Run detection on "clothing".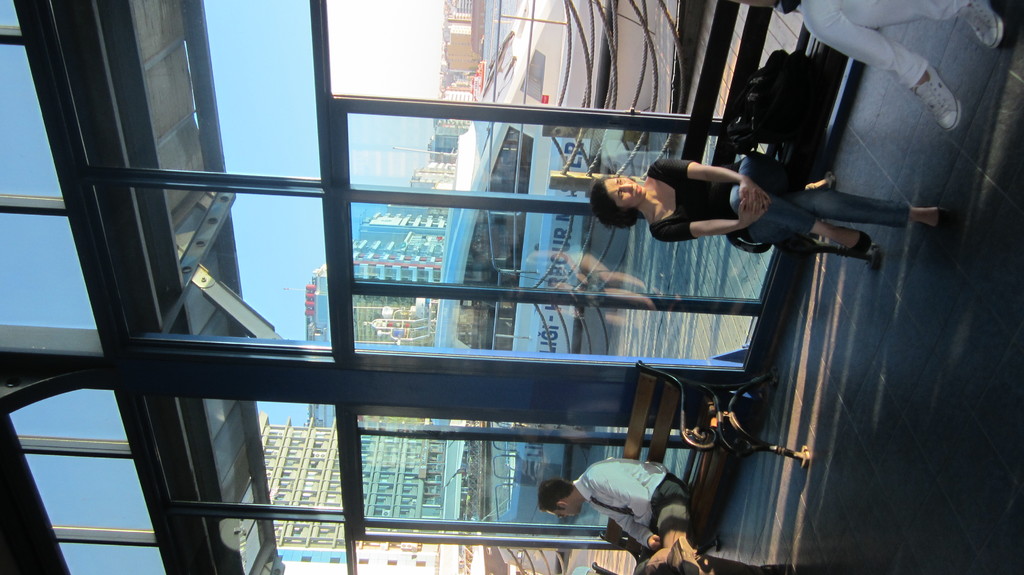
Result: pyautogui.locateOnScreen(648, 160, 916, 246).
